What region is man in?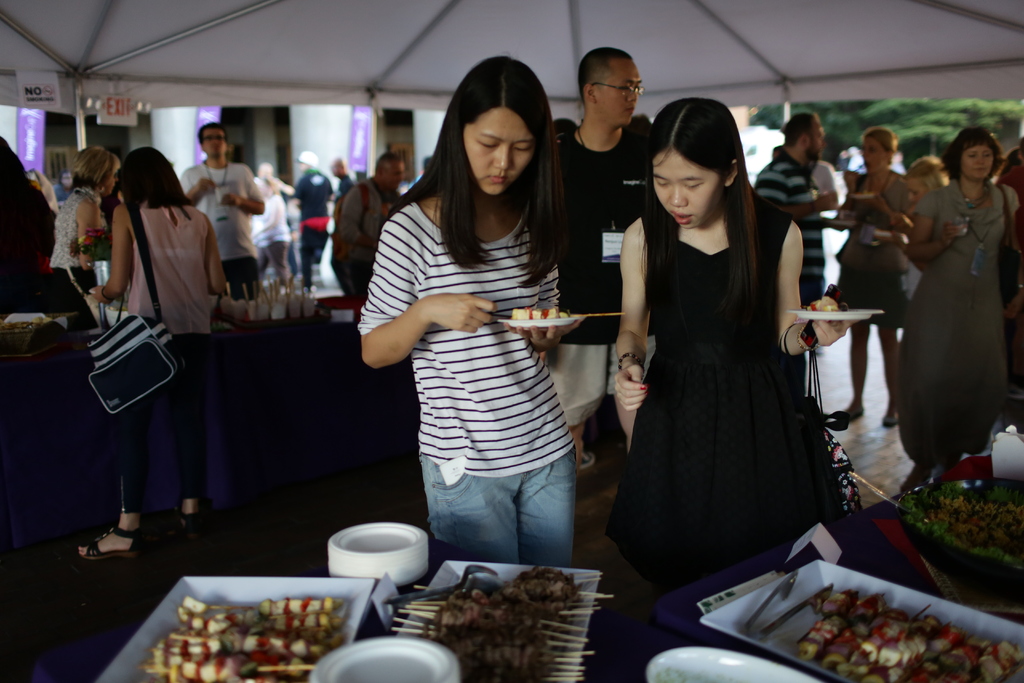
[280,152,330,299].
